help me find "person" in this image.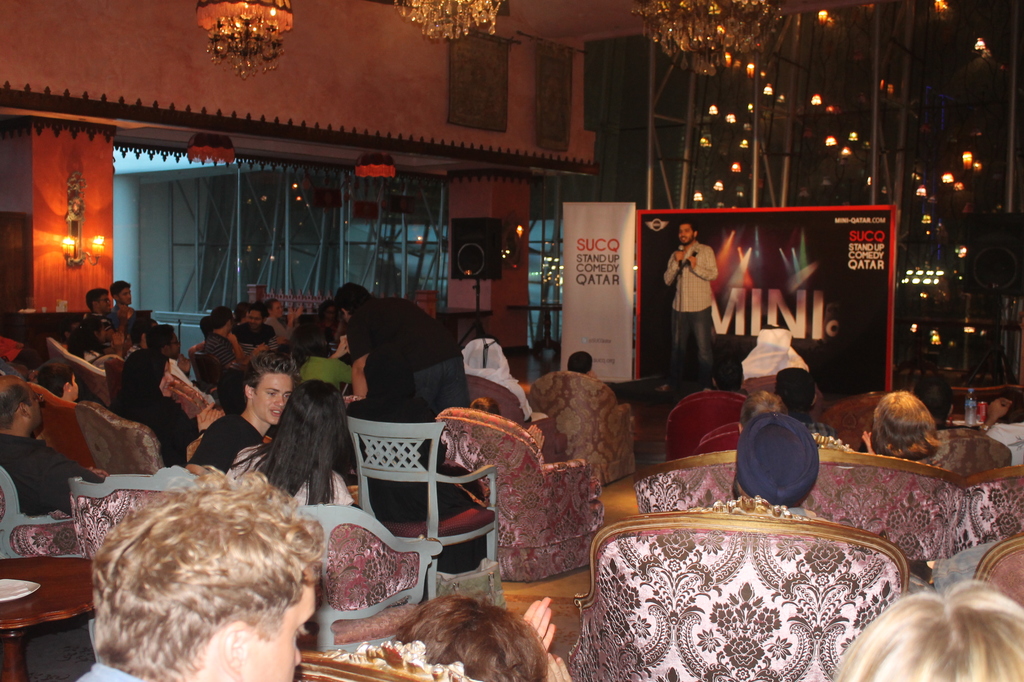
Found it: bbox=(771, 366, 840, 435).
